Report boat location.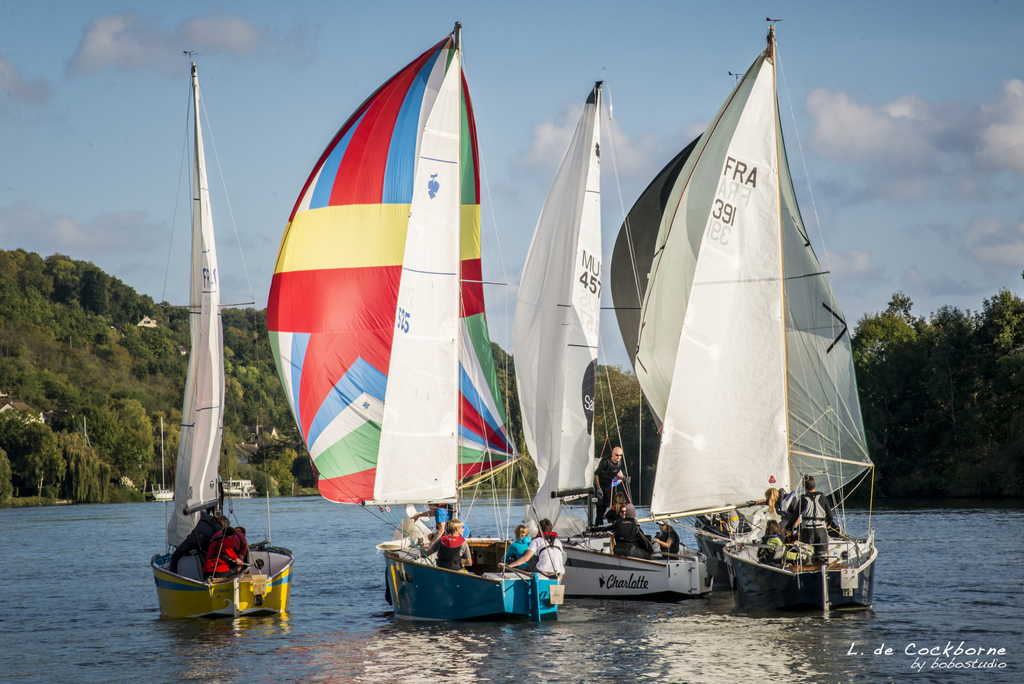
Report: crop(148, 416, 175, 509).
